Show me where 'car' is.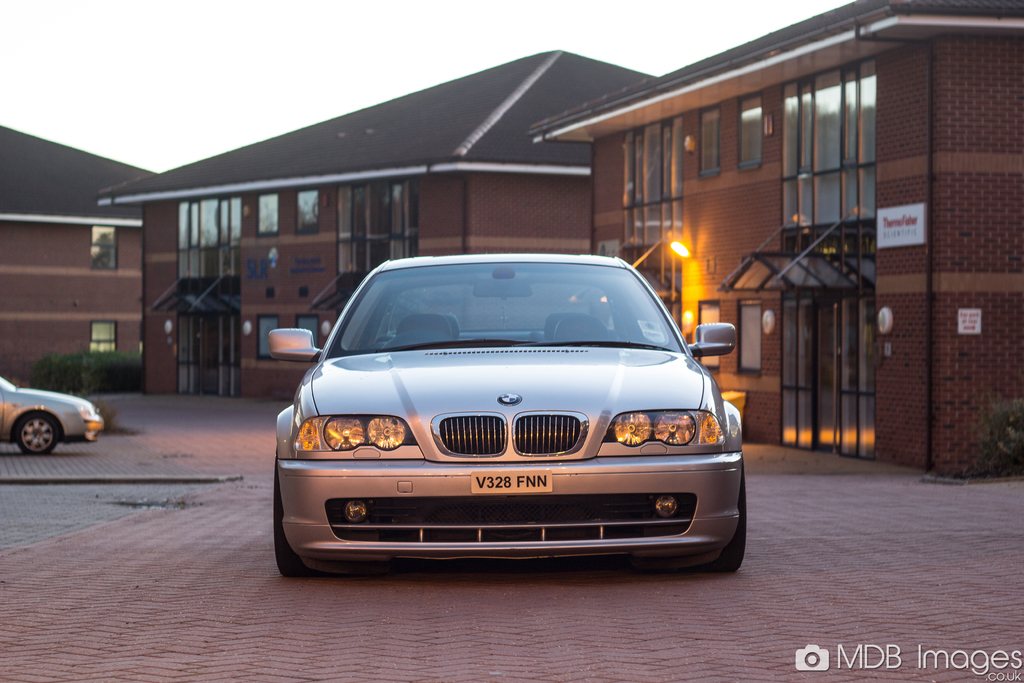
'car' is at (x1=264, y1=254, x2=753, y2=575).
